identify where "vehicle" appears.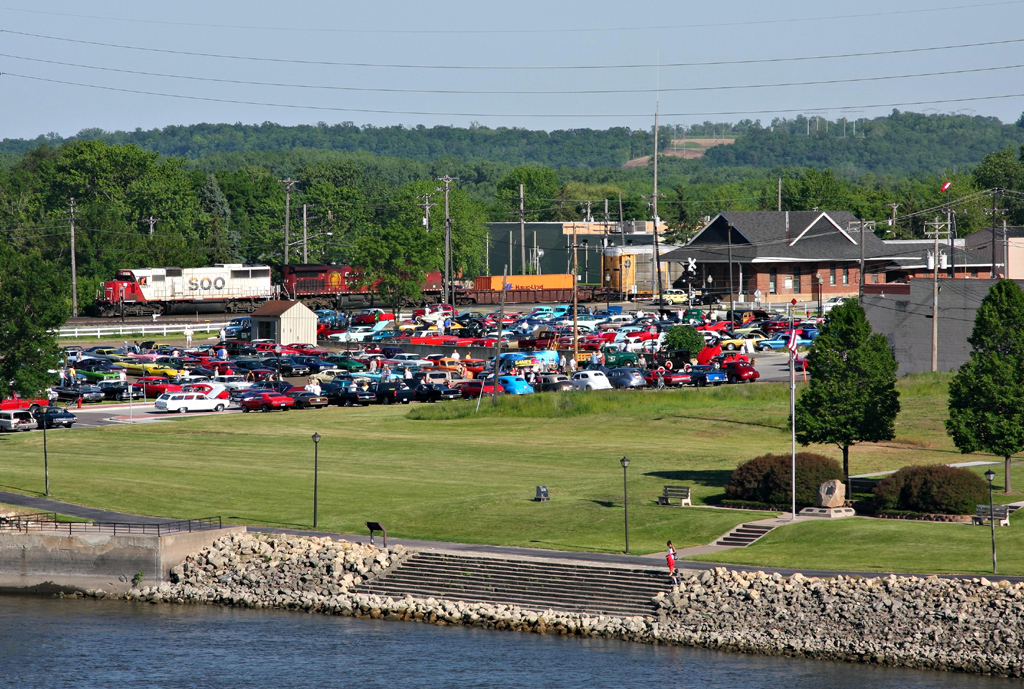
Appears at 283:262:443:305.
